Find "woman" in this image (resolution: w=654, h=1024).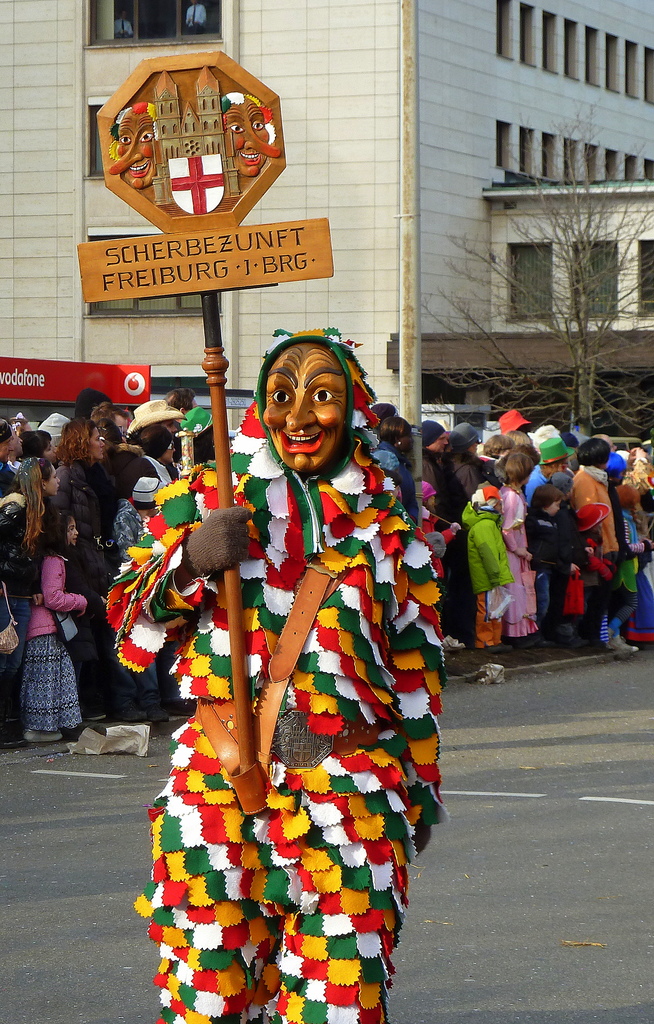
199,362,461,980.
